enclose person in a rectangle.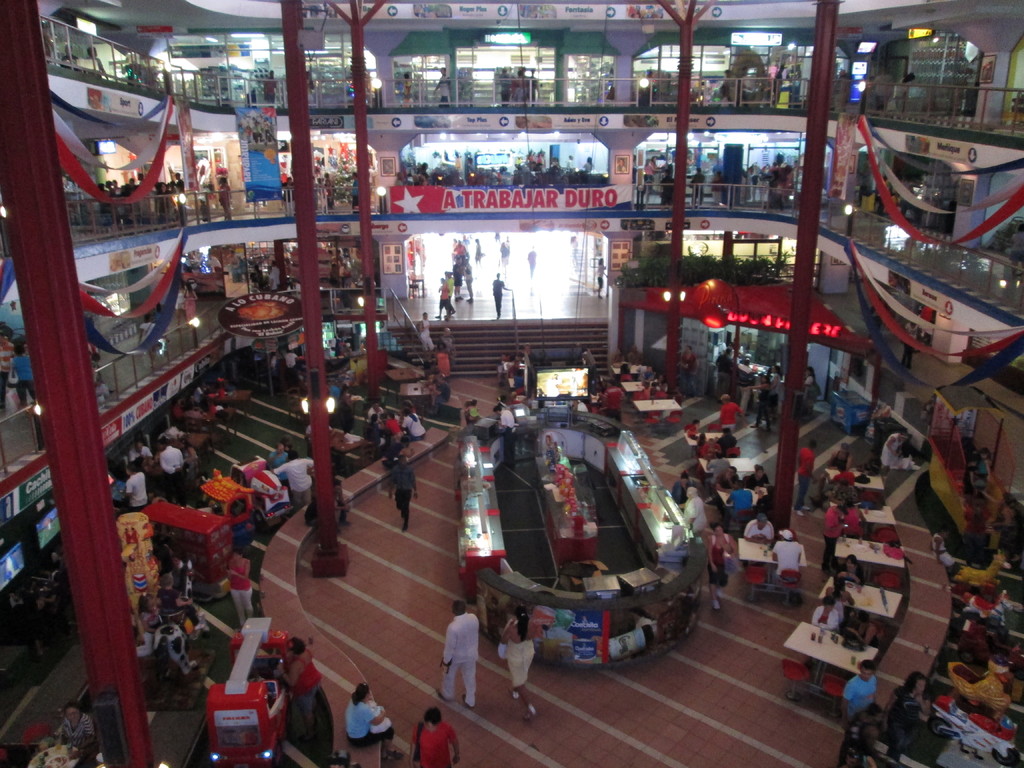
12:342:40:416.
